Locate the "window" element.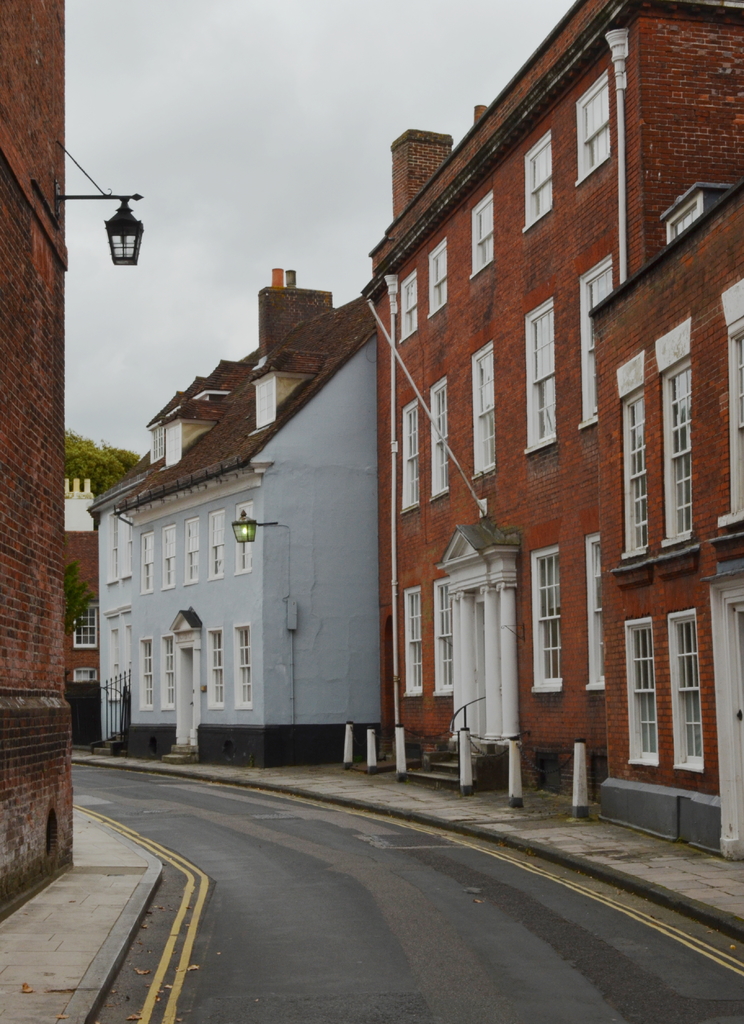
Element bbox: l=527, t=300, r=559, b=462.
